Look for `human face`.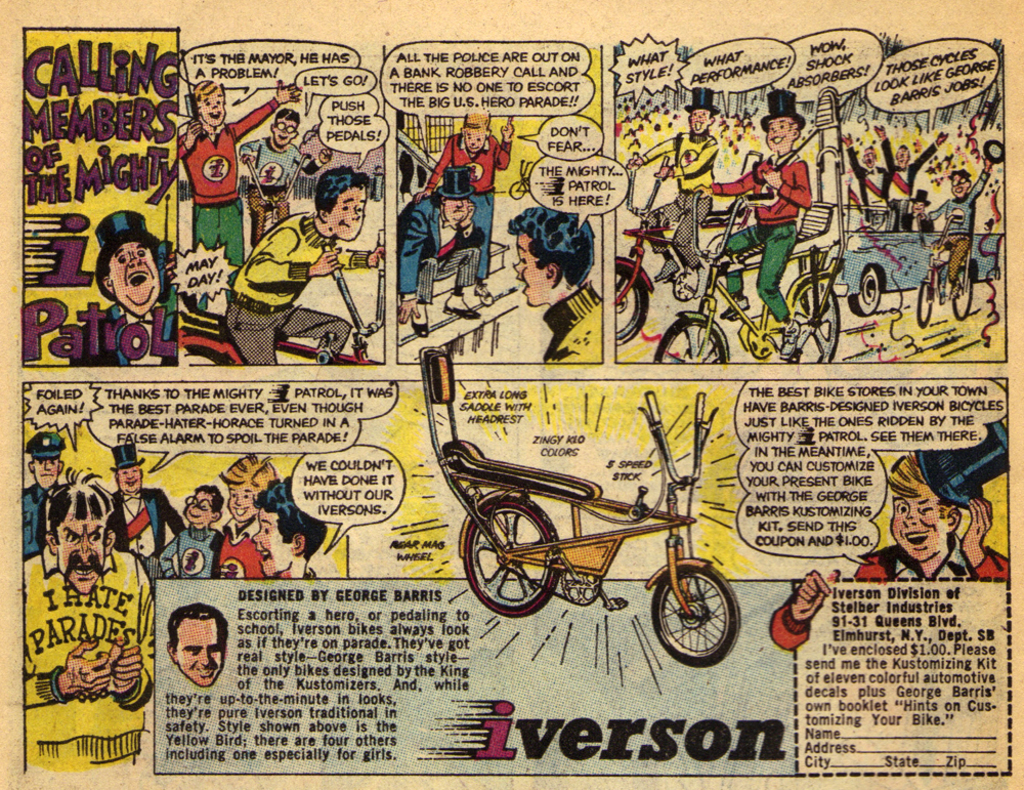
Found: (514, 234, 542, 296).
